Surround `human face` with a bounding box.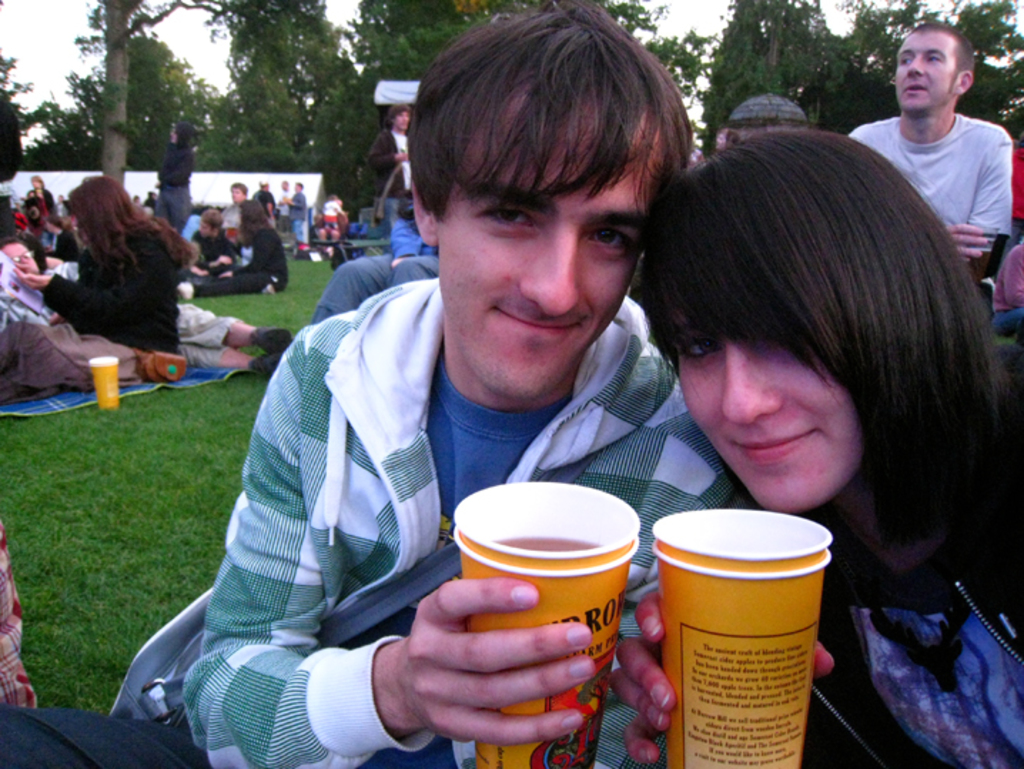
{"x1": 394, "y1": 106, "x2": 411, "y2": 131}.
